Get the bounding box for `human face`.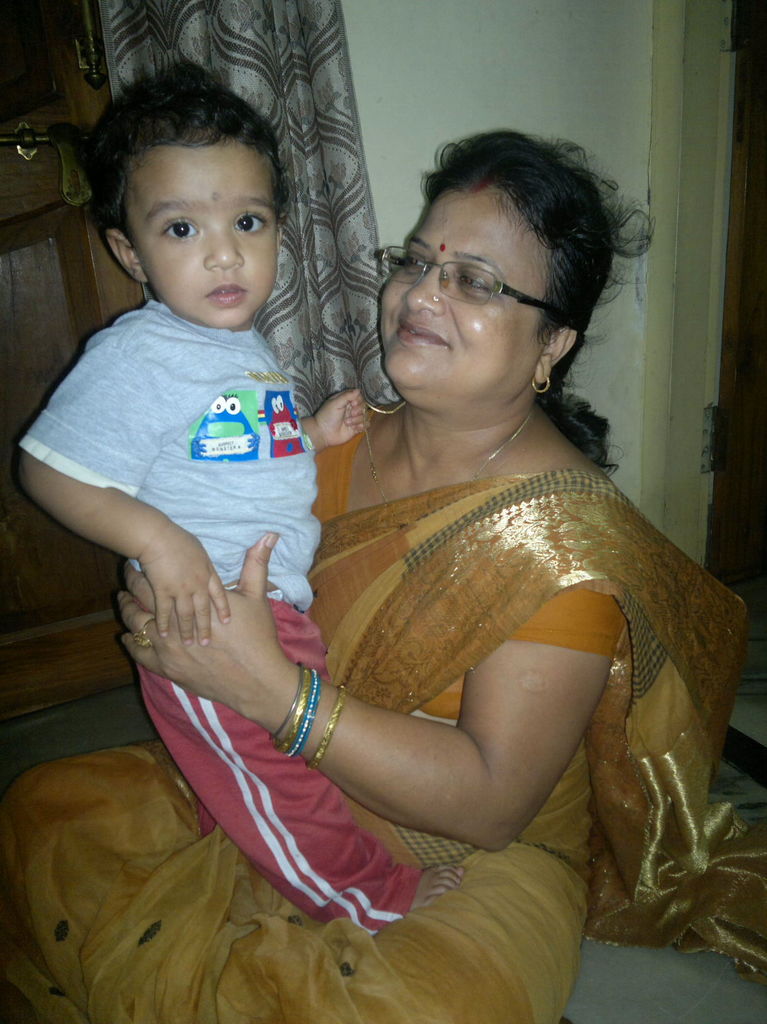
{"left": 134, "top": 142, "right": 273, "bottom": 328}.
